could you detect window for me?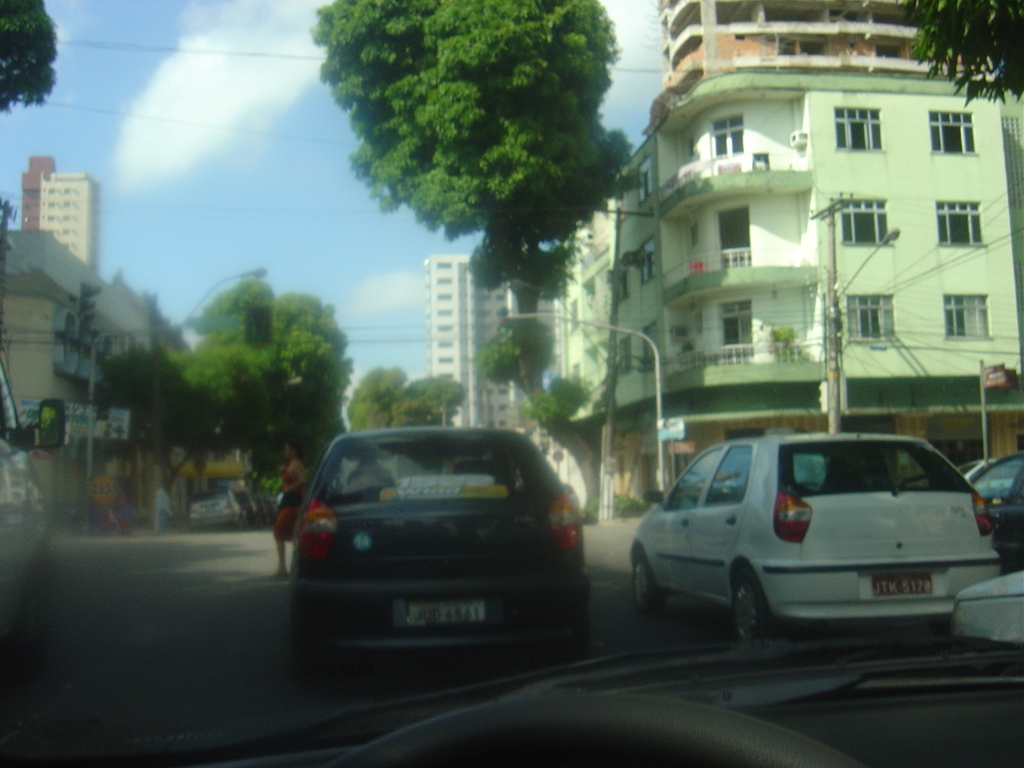
Detection result: l=837, t=198, r=891, b=250.
